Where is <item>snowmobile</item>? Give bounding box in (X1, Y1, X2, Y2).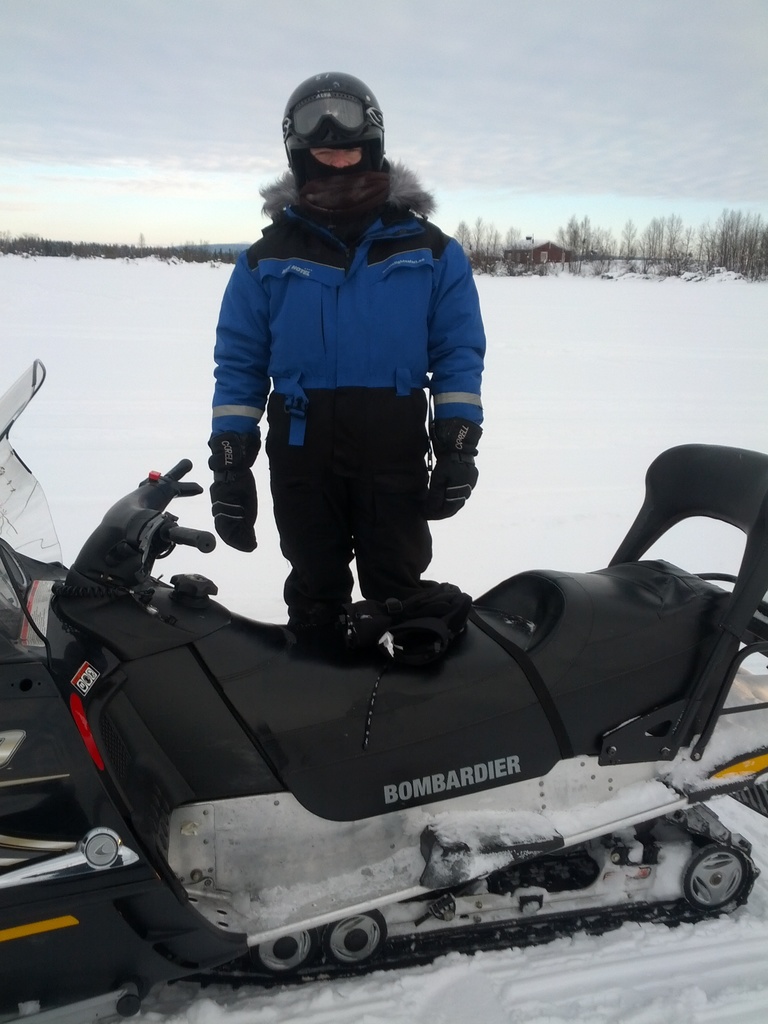
(0, 360, 767, 1023).
